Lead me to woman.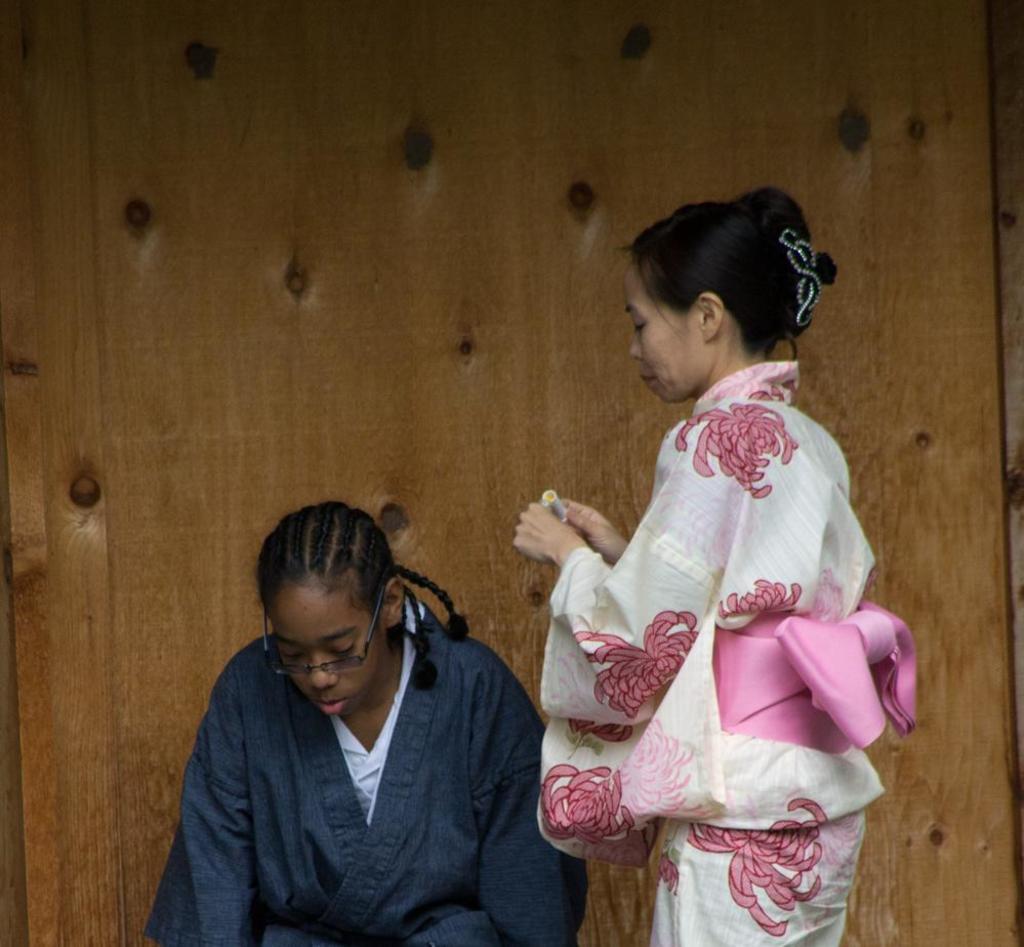
Lead to box=[518, 210, 906, 923].
